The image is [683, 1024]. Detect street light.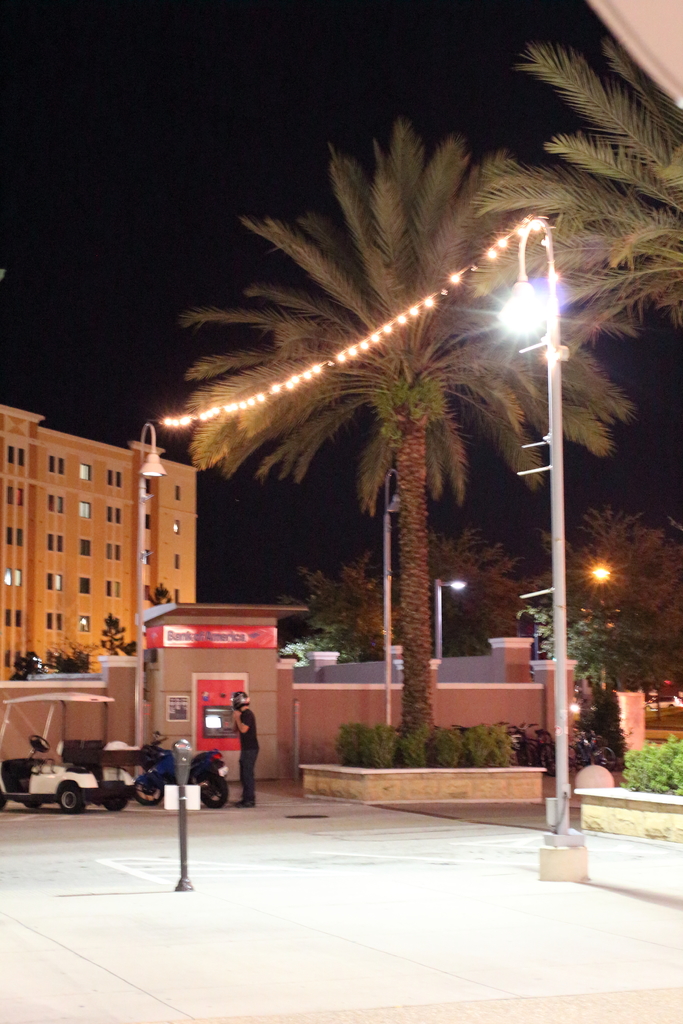
Detection: <bbox>513, 557, 614, 620</bbox>.
